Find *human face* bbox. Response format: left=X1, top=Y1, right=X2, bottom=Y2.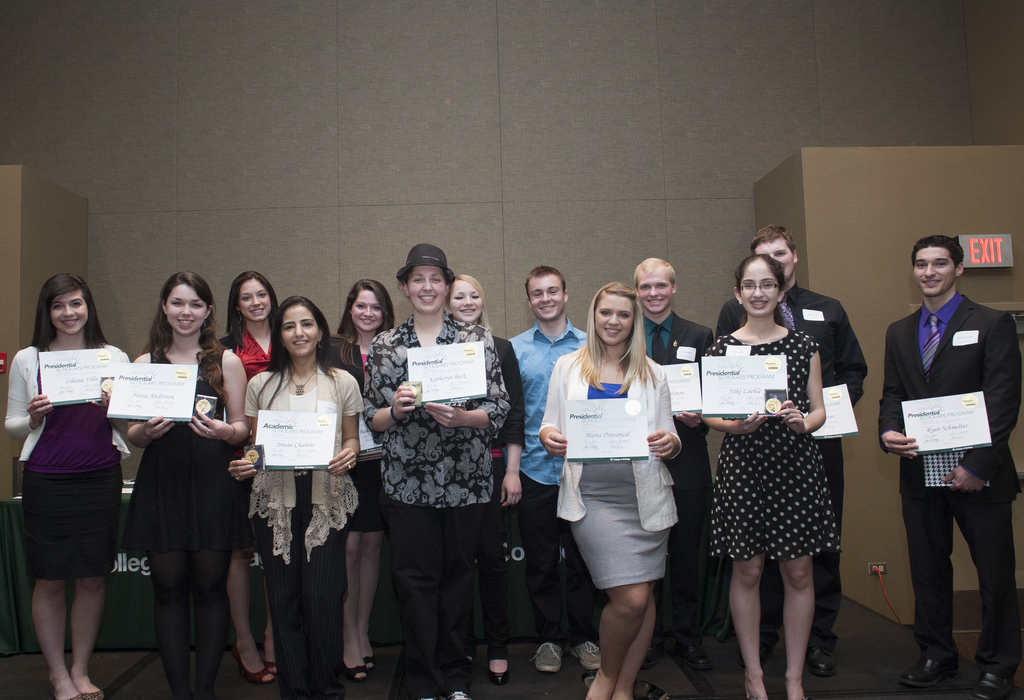
left=408, top=267, right=450, bottom=313.
